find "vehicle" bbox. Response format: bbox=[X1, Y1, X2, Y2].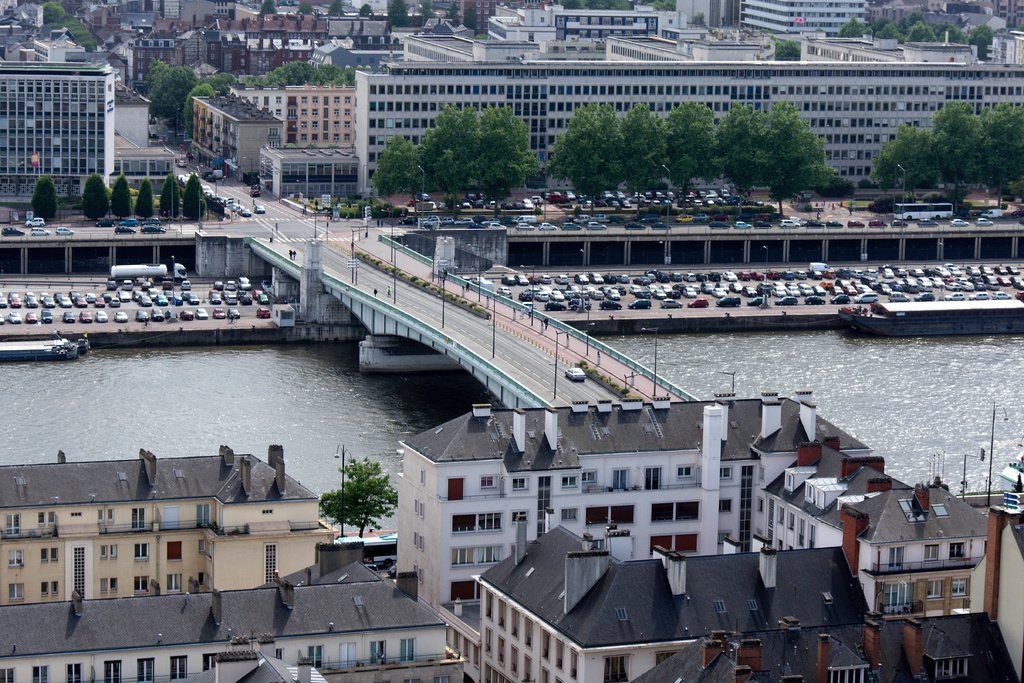
bbox=[827, 219, 843, 230].
